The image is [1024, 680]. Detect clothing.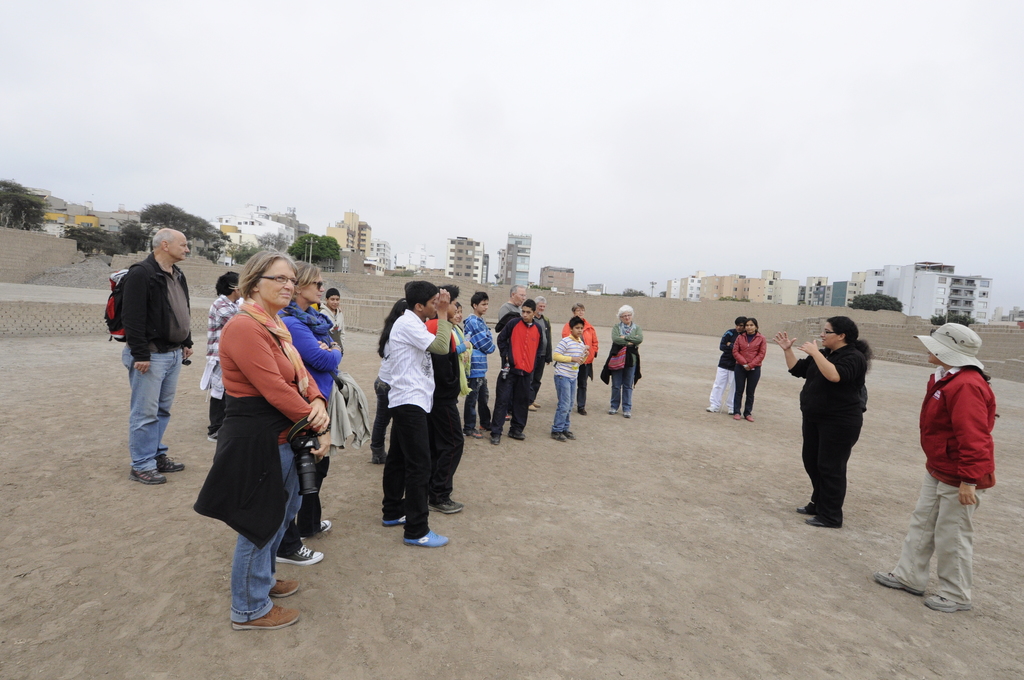
Detection: pyautogui.locateOnScreen(893, 463, 973, 610).
